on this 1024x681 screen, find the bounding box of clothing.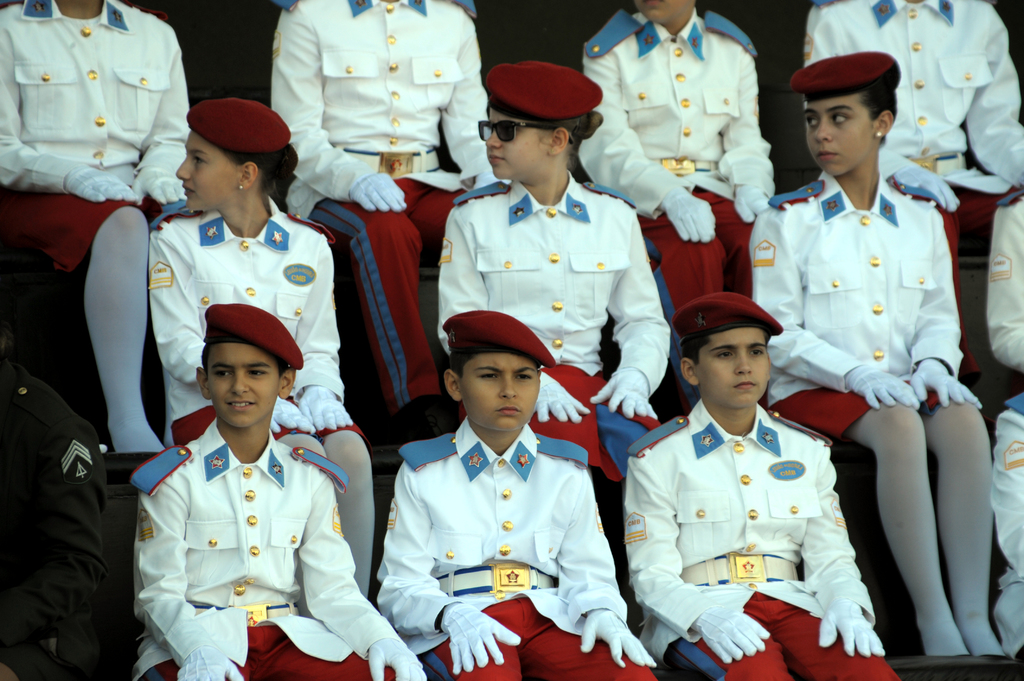
Bounding box: 746 167 1007 663.
